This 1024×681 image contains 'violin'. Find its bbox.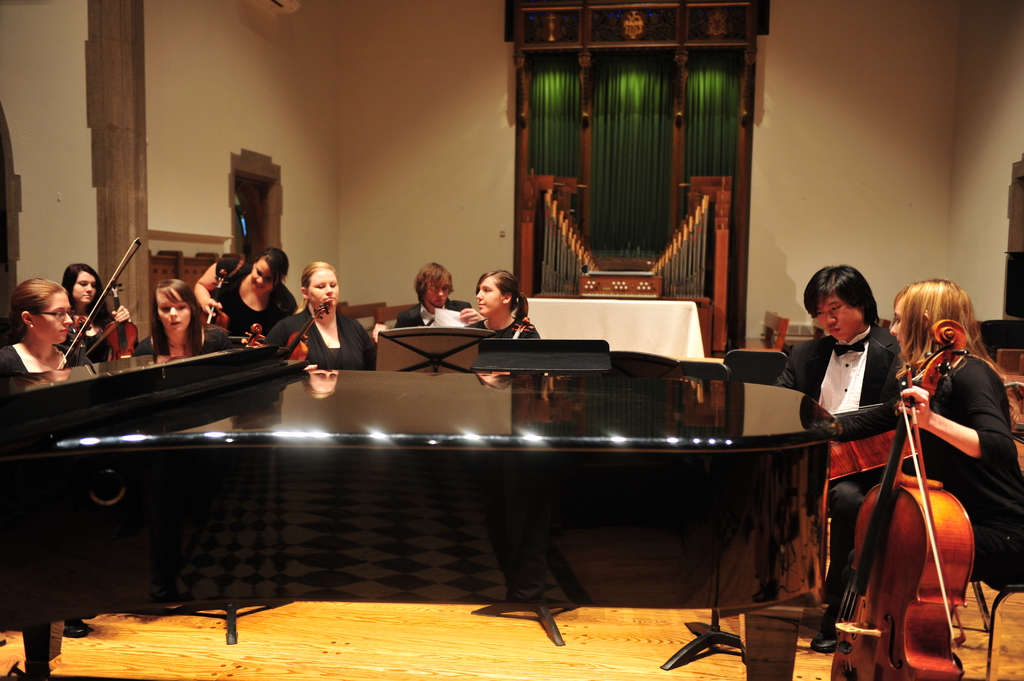
left=58, top=236, right=140, bottom=377.
